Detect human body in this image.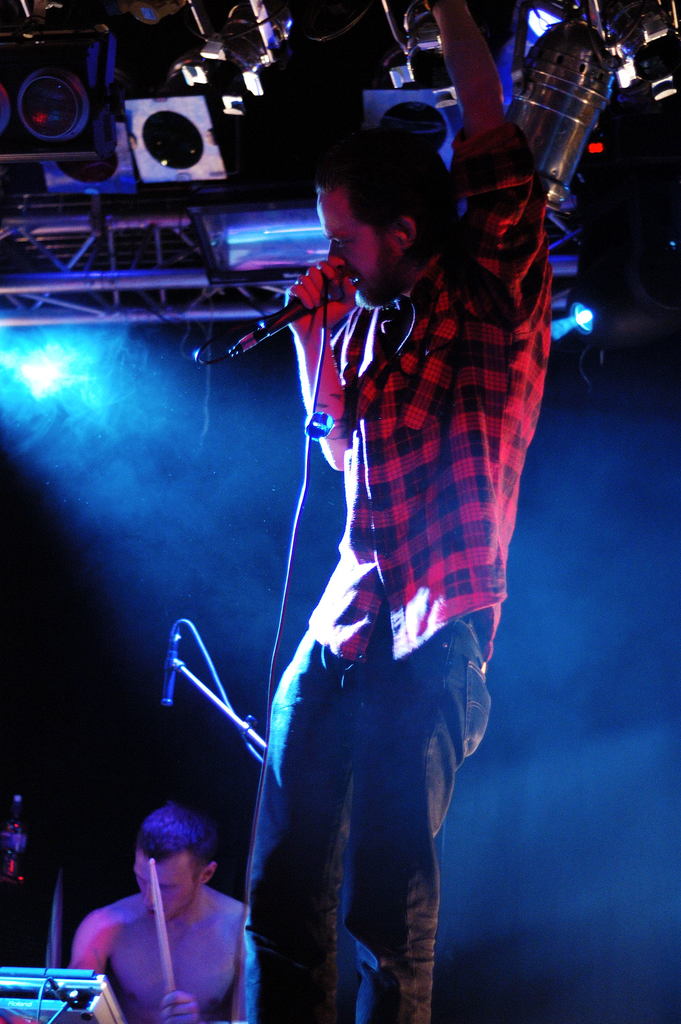
Detection: l=164, t=73, r=553, b=1023.
